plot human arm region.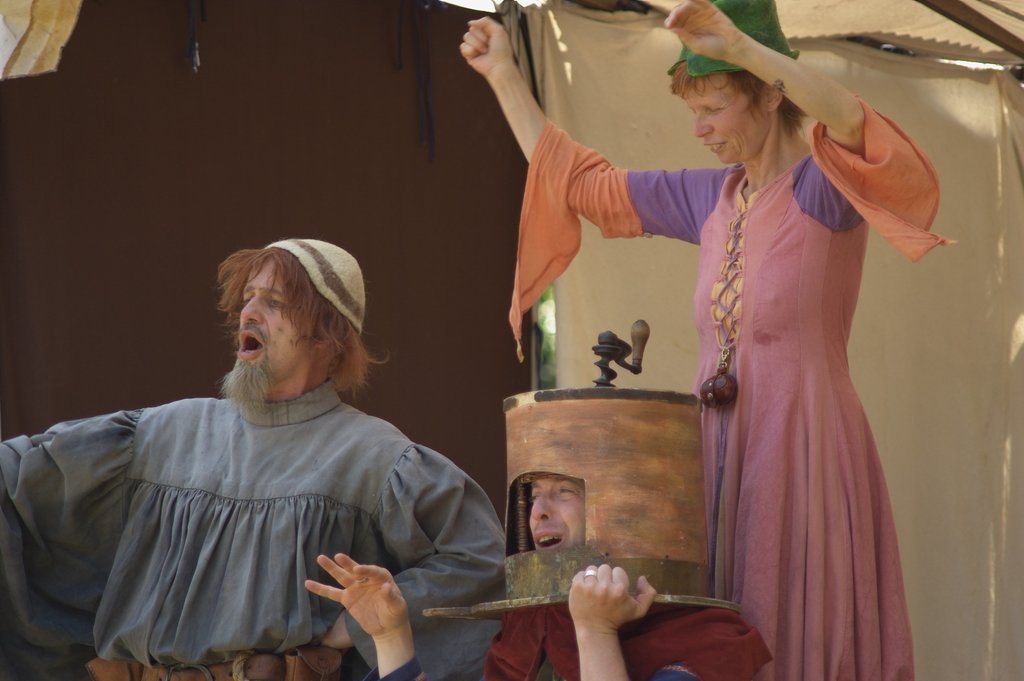
Plotted at 568 572 648 676.
